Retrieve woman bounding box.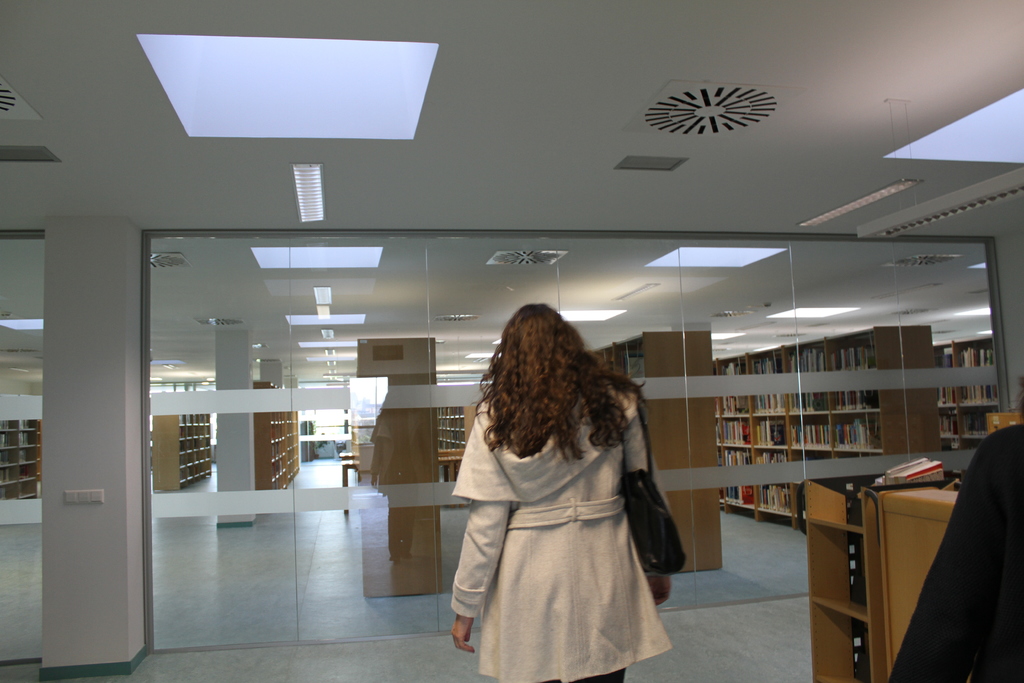
Bounding box: bbox=[435, 315, 680, 679].
